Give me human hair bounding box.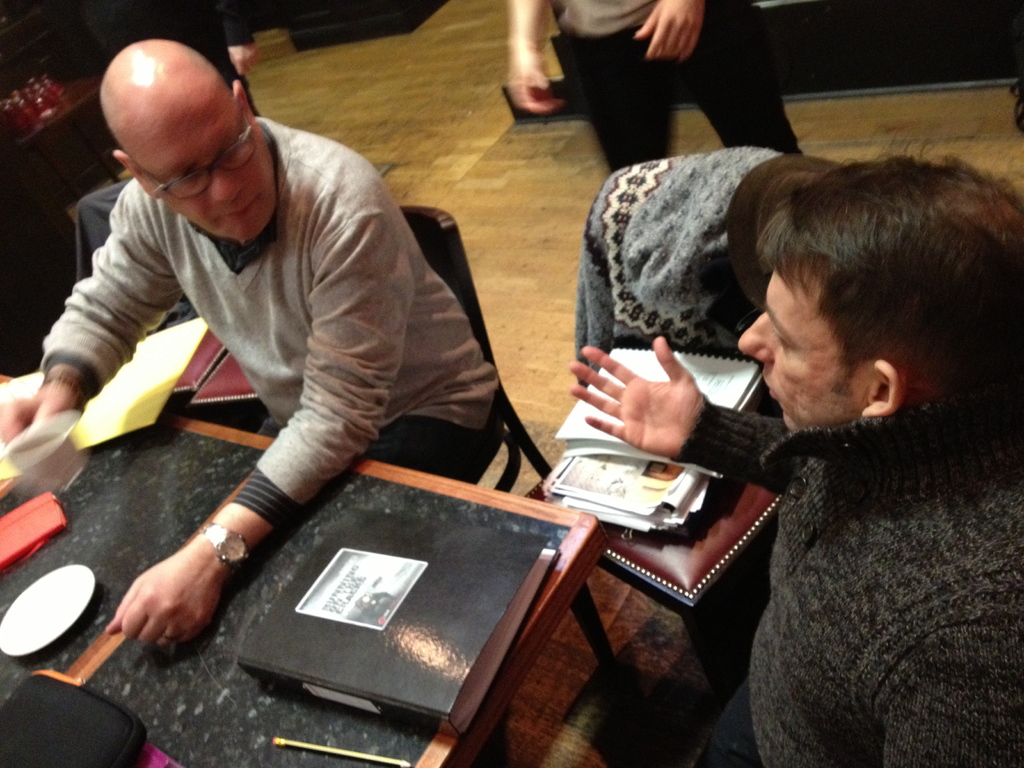
(x1=745, y1=139, x2=988, y2=442).
